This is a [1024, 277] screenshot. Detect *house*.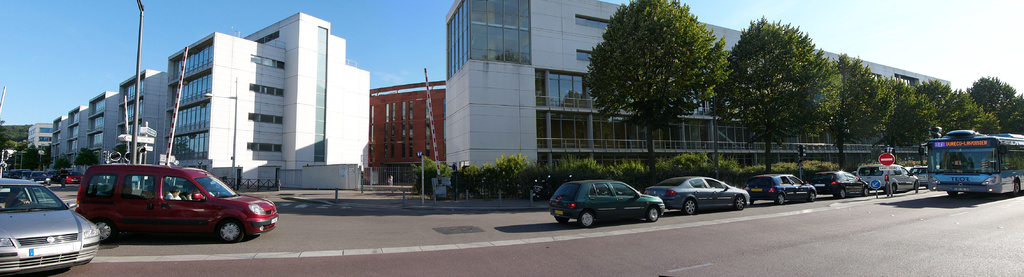
[left=22, top=120, right=55, bottom=165].
